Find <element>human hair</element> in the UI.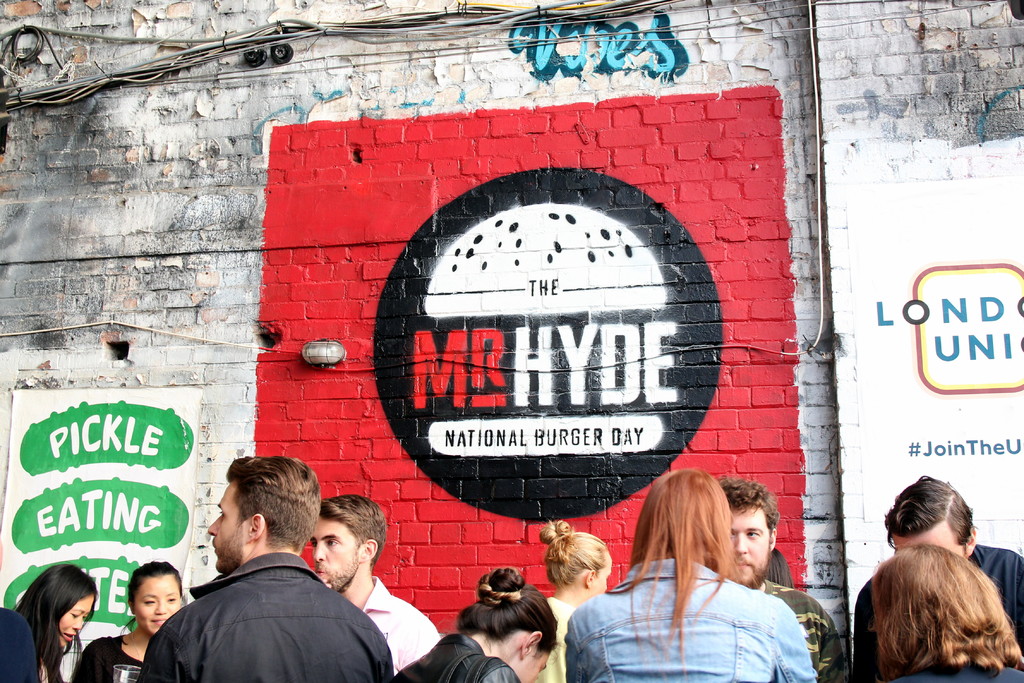
UI element at {"x1": 722, "y1": 482, "x2": 778, "y2": 537}.
